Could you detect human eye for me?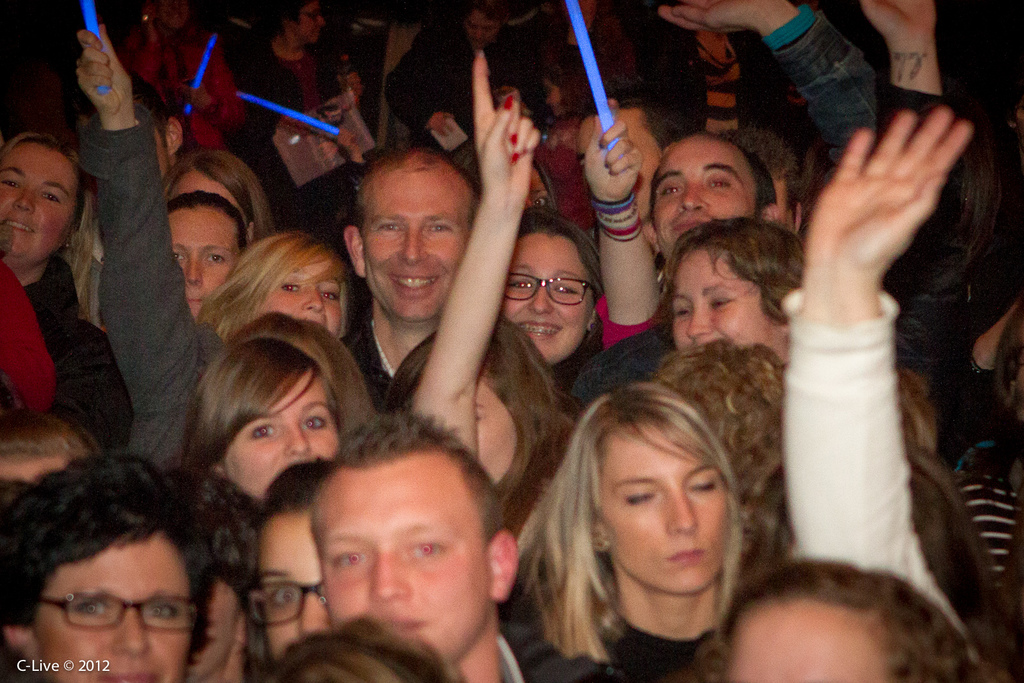
Detection result: {"x1": 42, "y1": 192, "x2": 65, "y2": 207}.
